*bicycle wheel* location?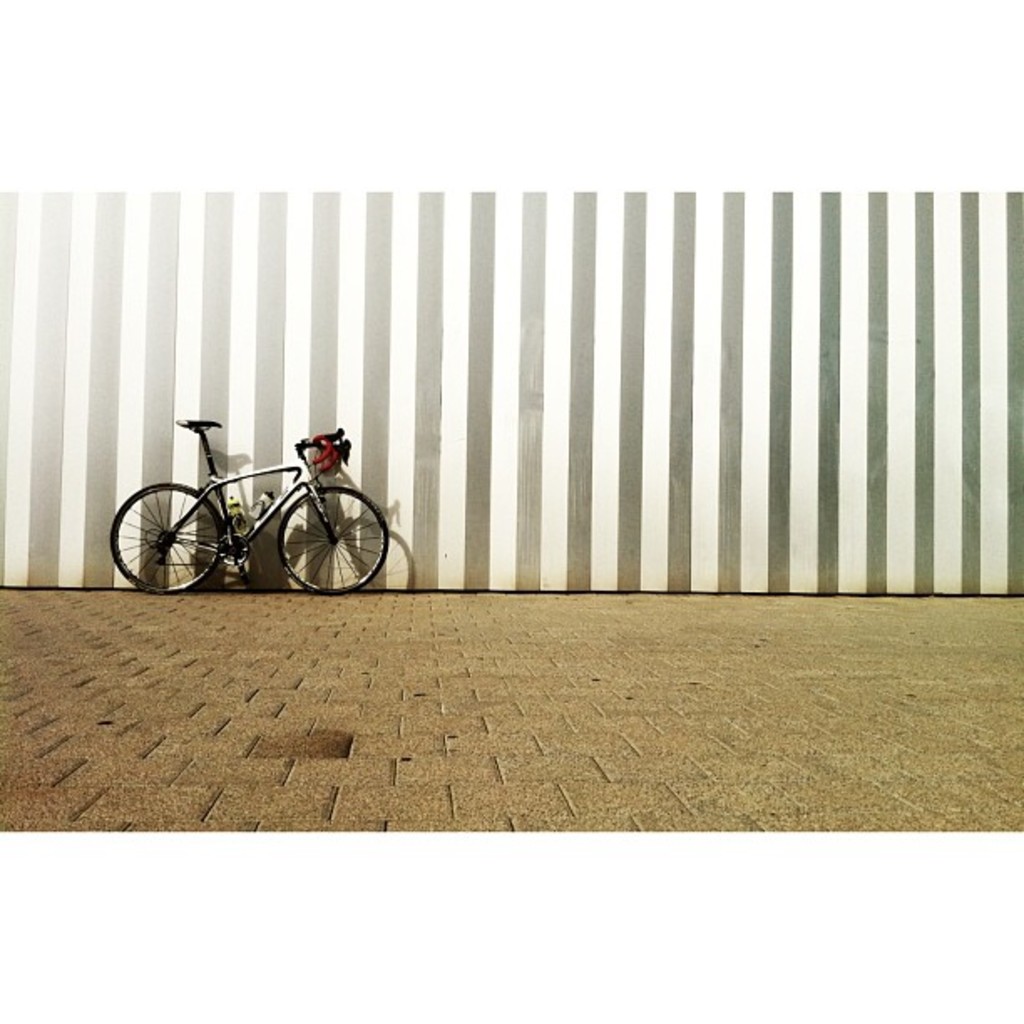
(115, 477, 214, 584)
